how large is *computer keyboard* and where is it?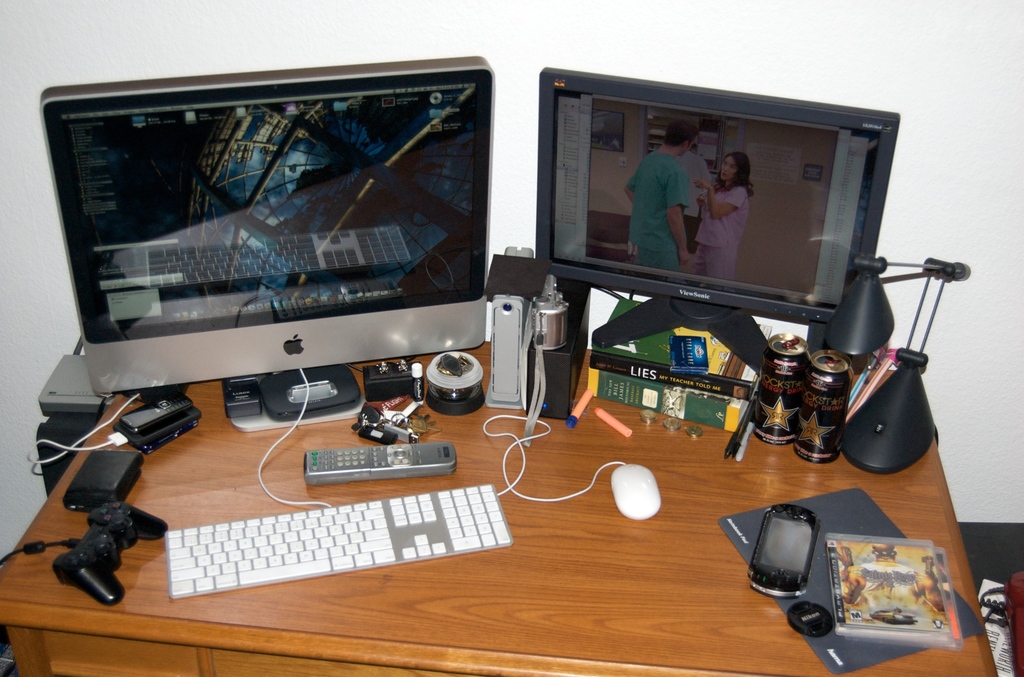
Bounding box: crop(165, 482, 516, 600).
